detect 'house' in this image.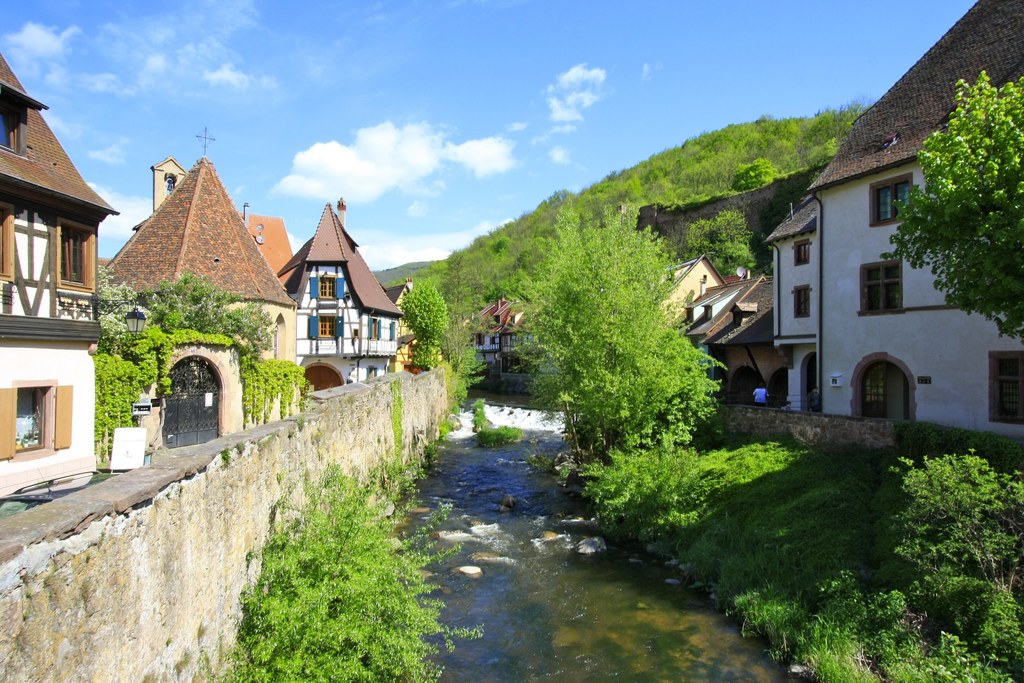
Detection: region(0, 46, 125, 516).
